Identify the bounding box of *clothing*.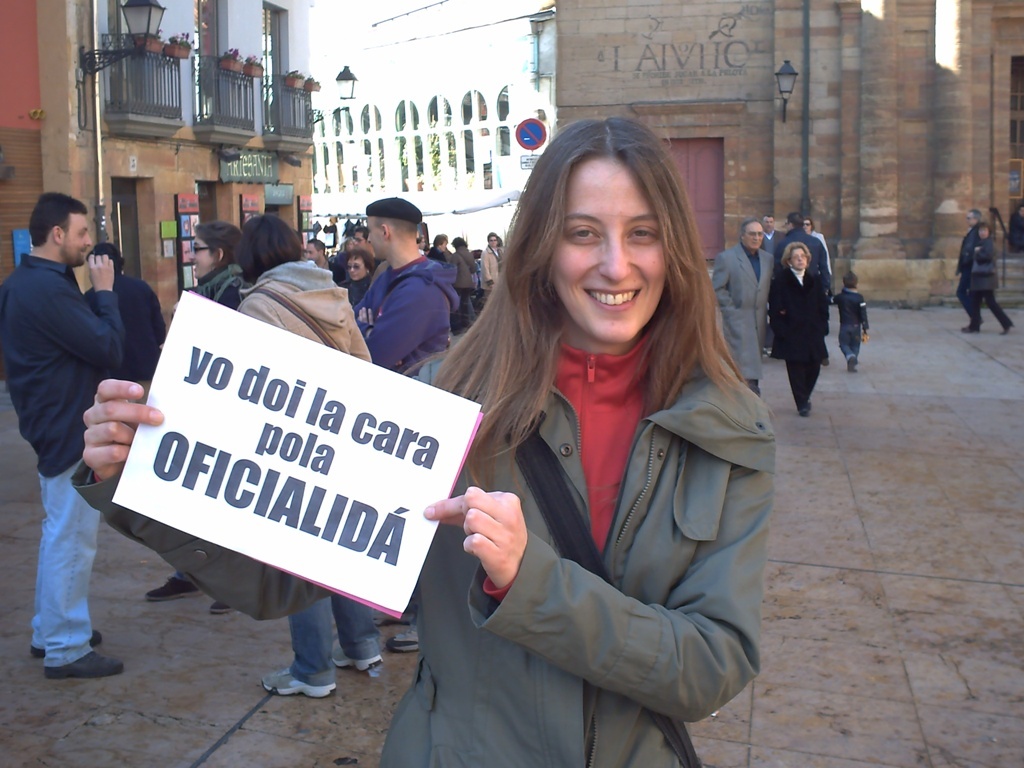
pyautogui.locateOnScreen(819, 284, 873, 375).
